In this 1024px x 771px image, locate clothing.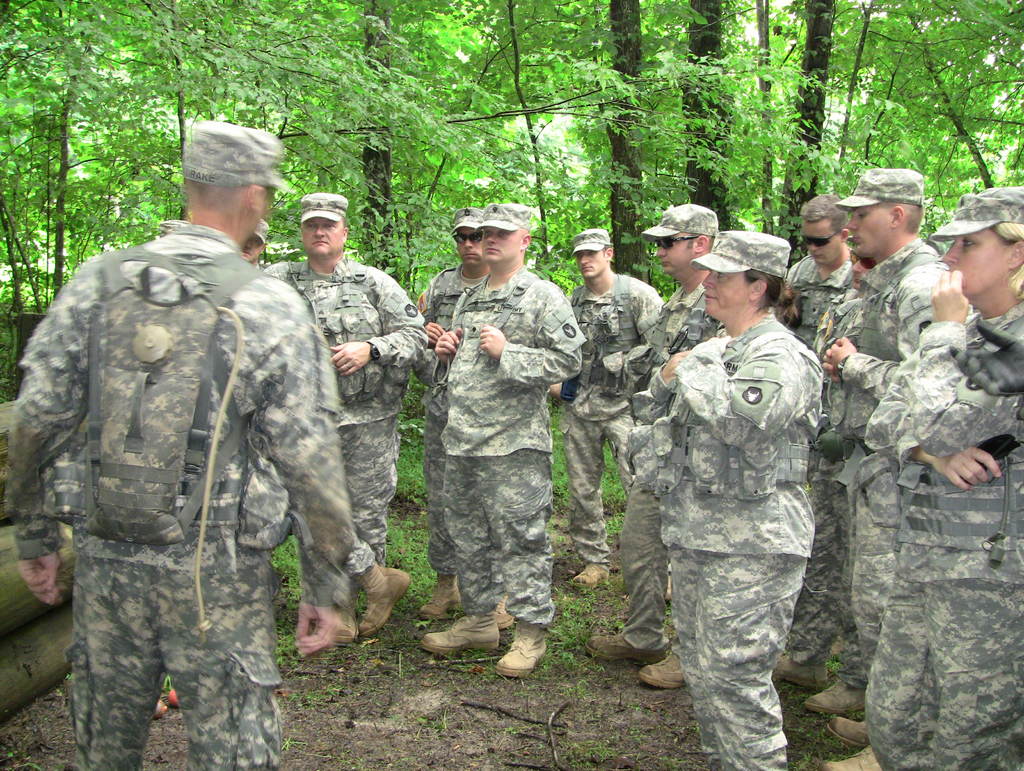
Bounding box: x1=856, y1=296, x2=1023, y2=770.
